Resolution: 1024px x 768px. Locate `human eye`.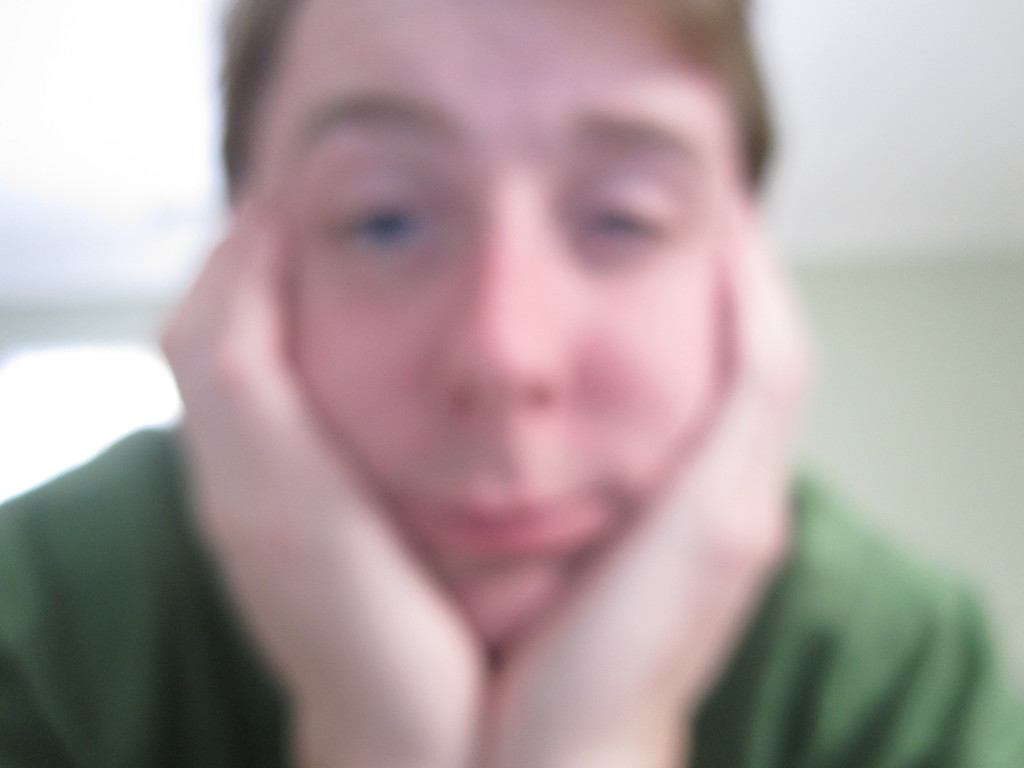
bbox(573, 175, 678, 262).
